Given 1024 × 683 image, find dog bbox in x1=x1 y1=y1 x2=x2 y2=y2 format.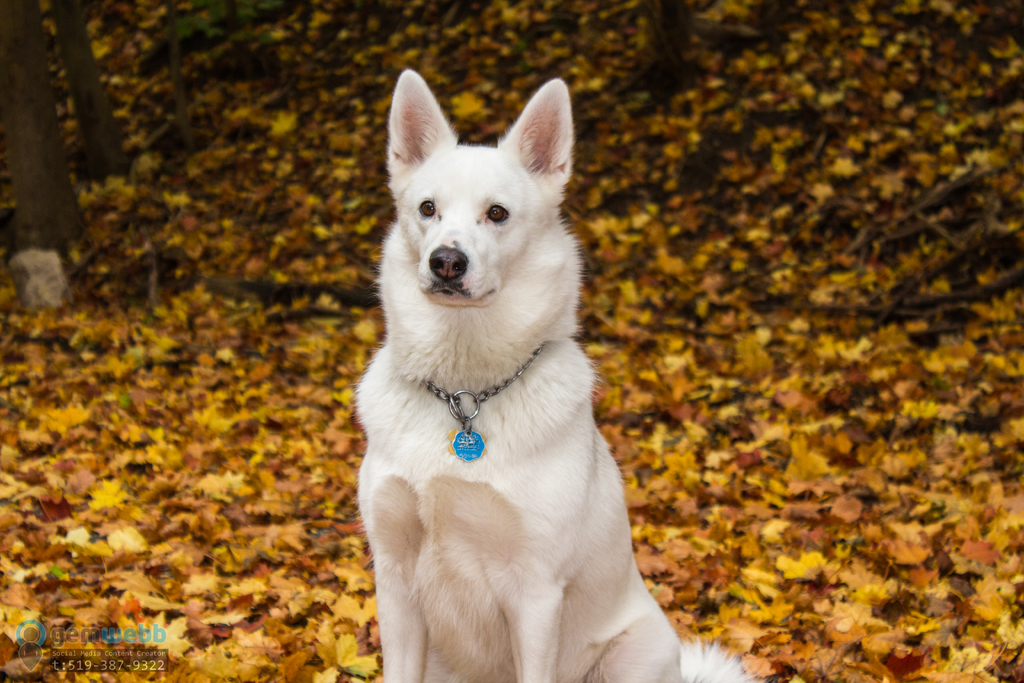
x1=352 y1=70 x2=758 y2=682.
